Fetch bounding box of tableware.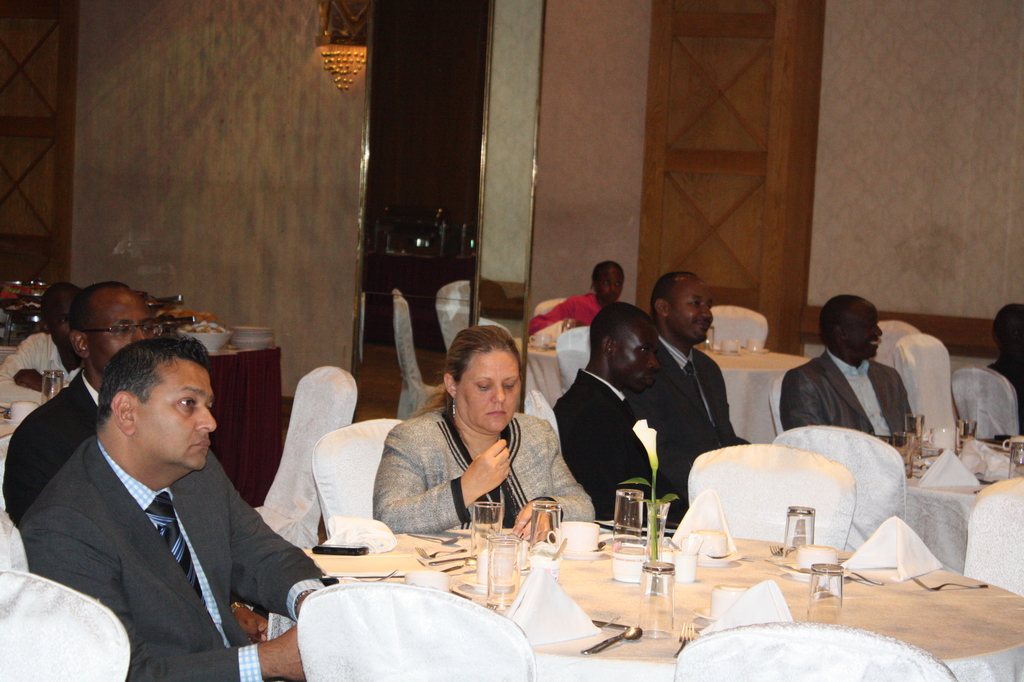
Bbox: x1=779 y1=504 x2=809 y2=562.
